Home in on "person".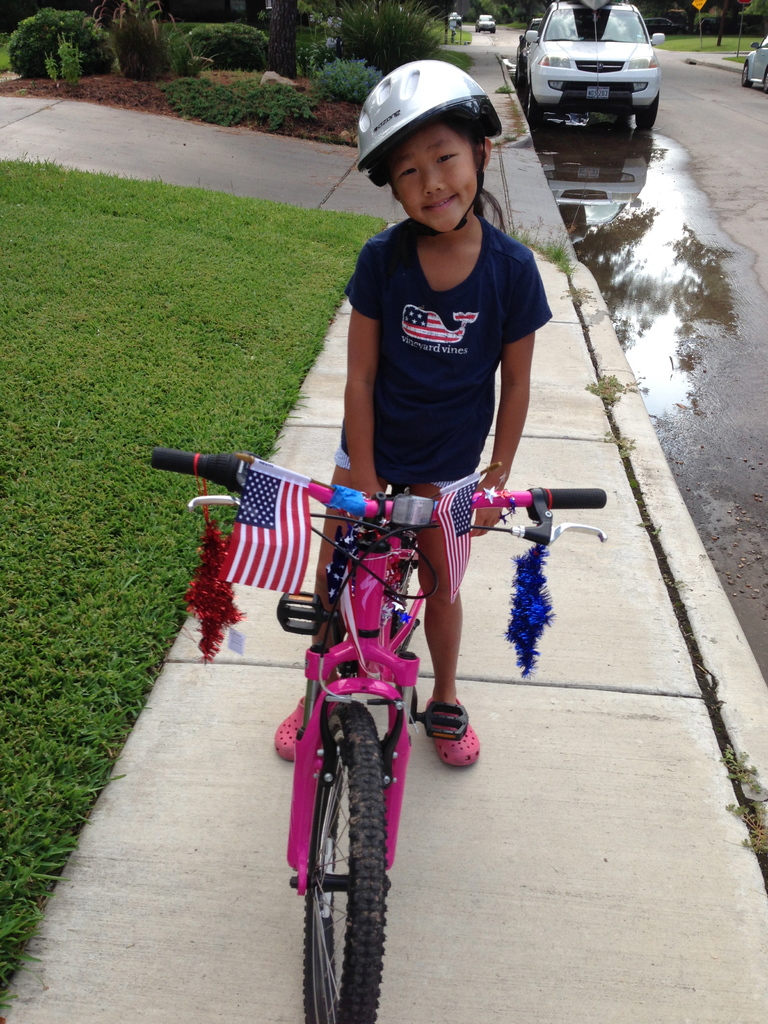
Homed in at bbox=[275, 99, 556, 684].
